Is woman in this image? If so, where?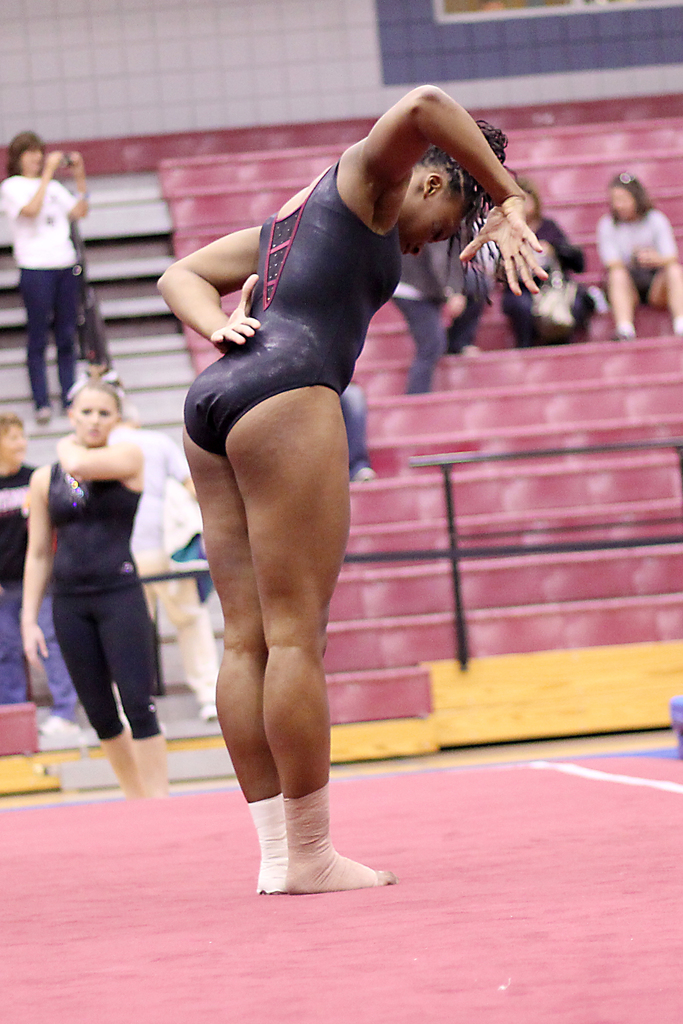
Yes, at rect(0, 415, 38, 702).
